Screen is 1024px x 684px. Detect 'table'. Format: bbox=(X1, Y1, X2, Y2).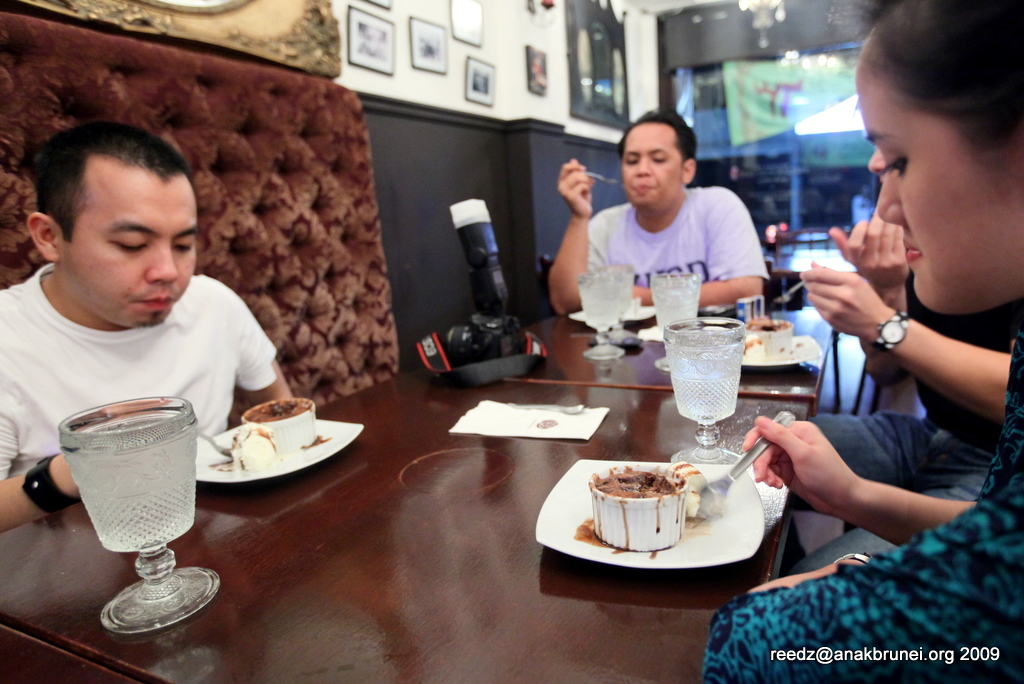
bbox=(0, 365, 811, 683).
